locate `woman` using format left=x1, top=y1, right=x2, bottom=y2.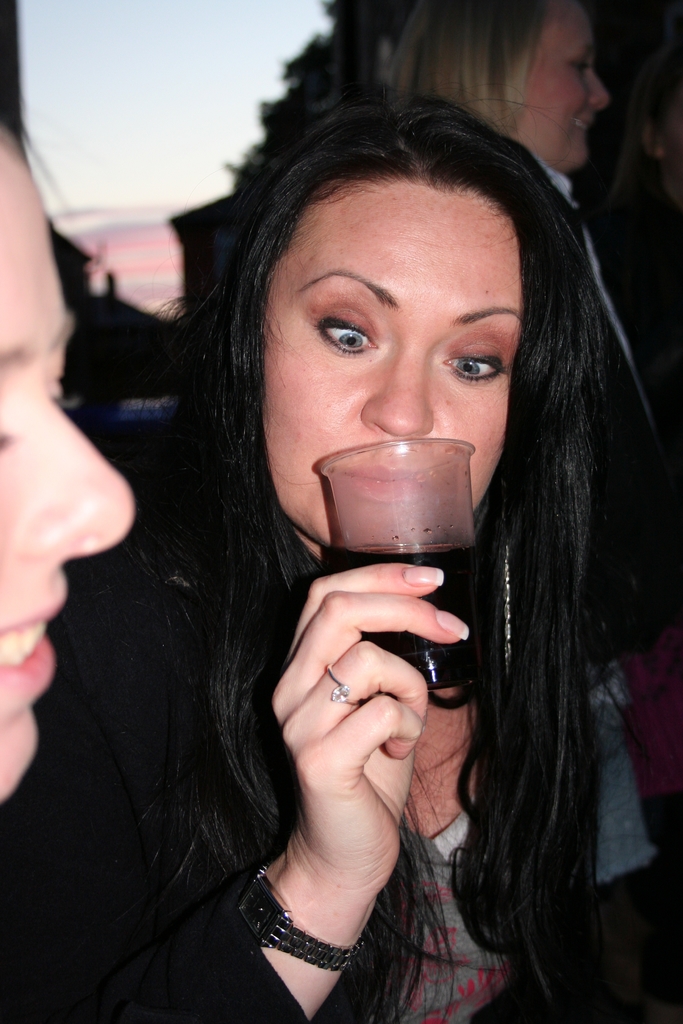
left=86, top=149, right=624, bottom=1023.
